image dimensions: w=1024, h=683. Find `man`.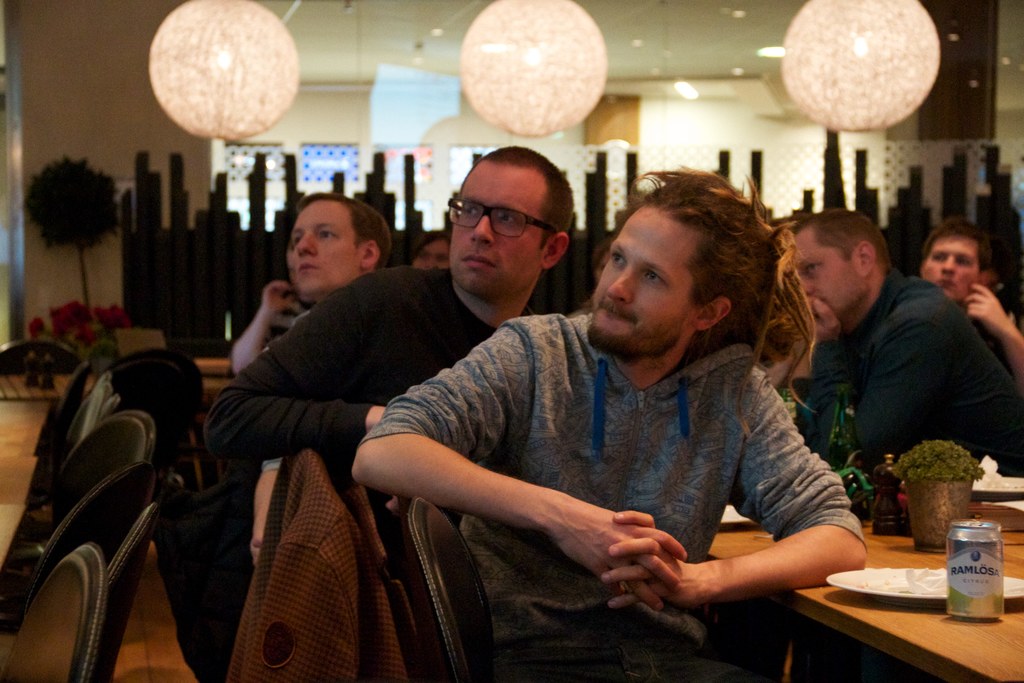
detection(795, 208, 1023, 682).
